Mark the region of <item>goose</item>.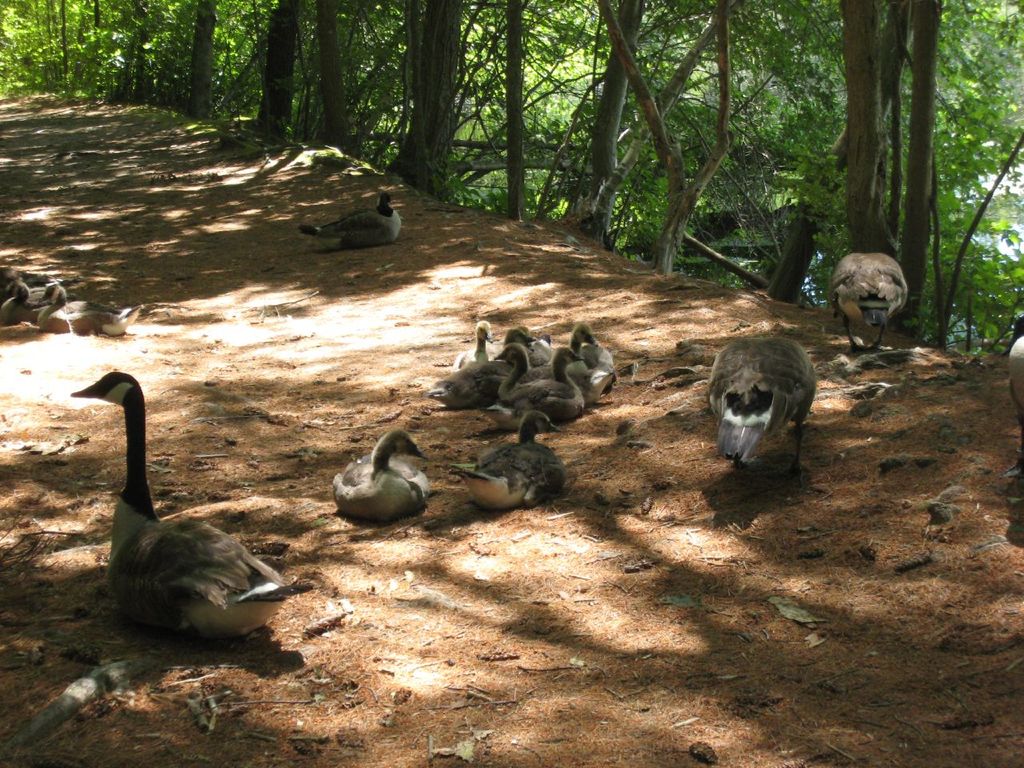
Region: 38,280,142,336.
